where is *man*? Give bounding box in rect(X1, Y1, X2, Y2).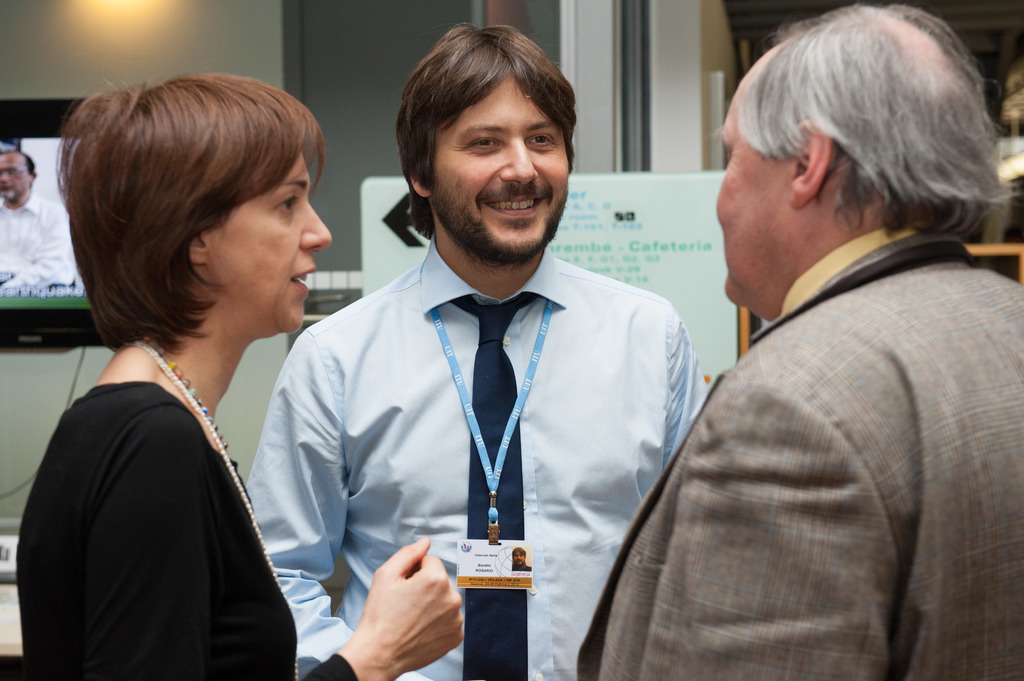
rect(250, 52, 708, 659).
